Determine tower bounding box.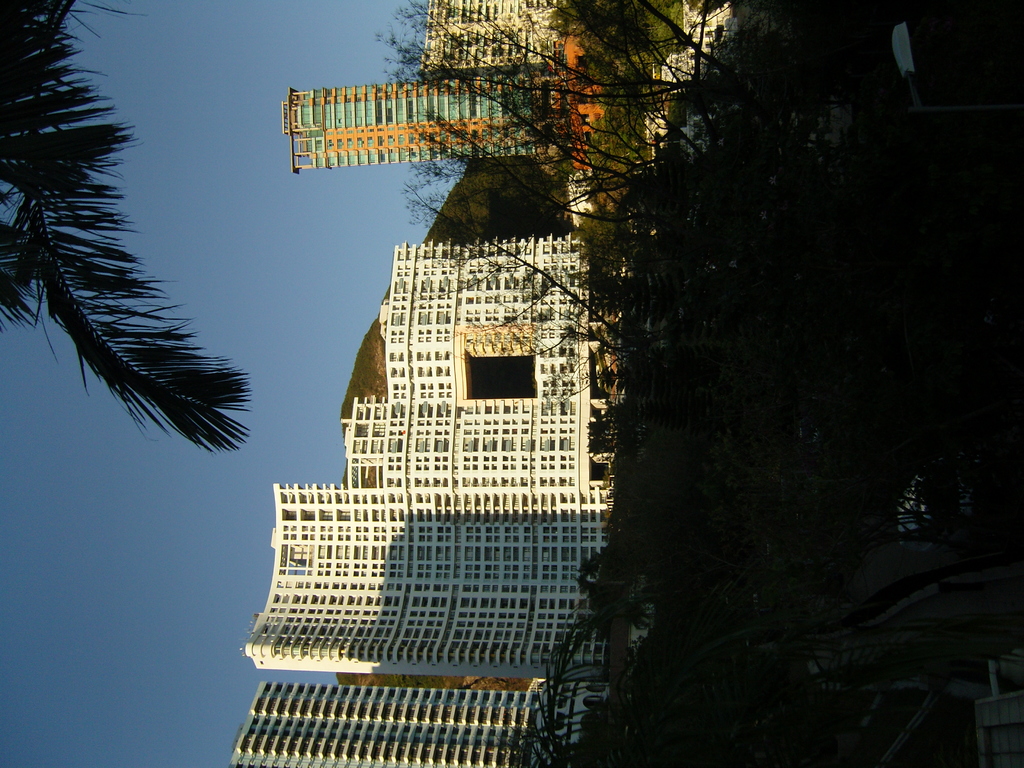
Determined: Rect(278, 60, 579, 186).
